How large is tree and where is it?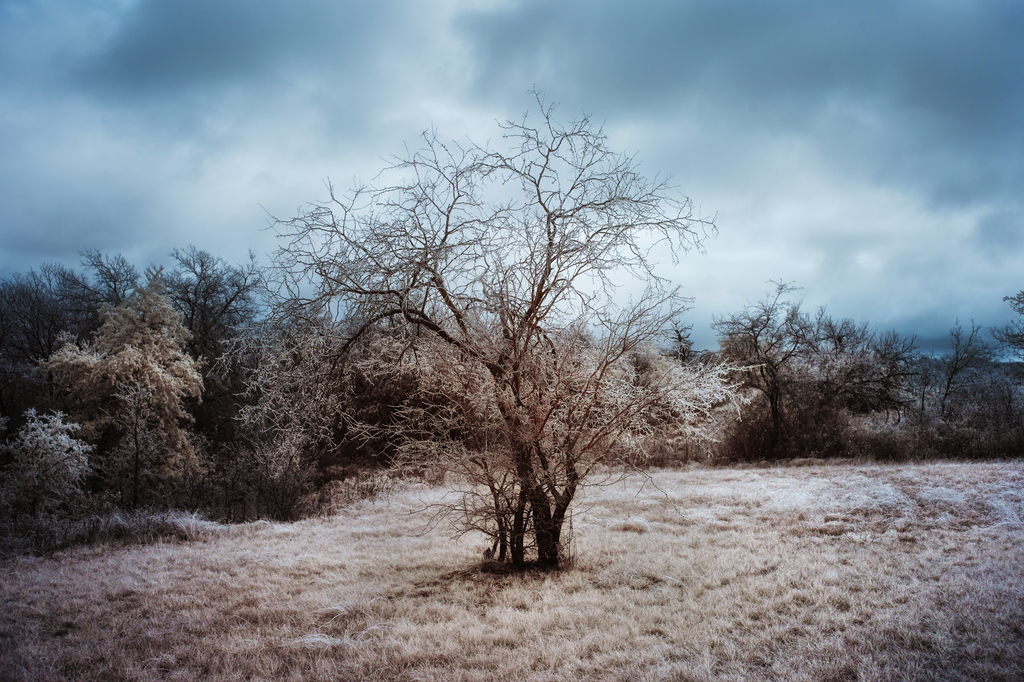
Bounding box: select_region(0, 404, 124, 573).
